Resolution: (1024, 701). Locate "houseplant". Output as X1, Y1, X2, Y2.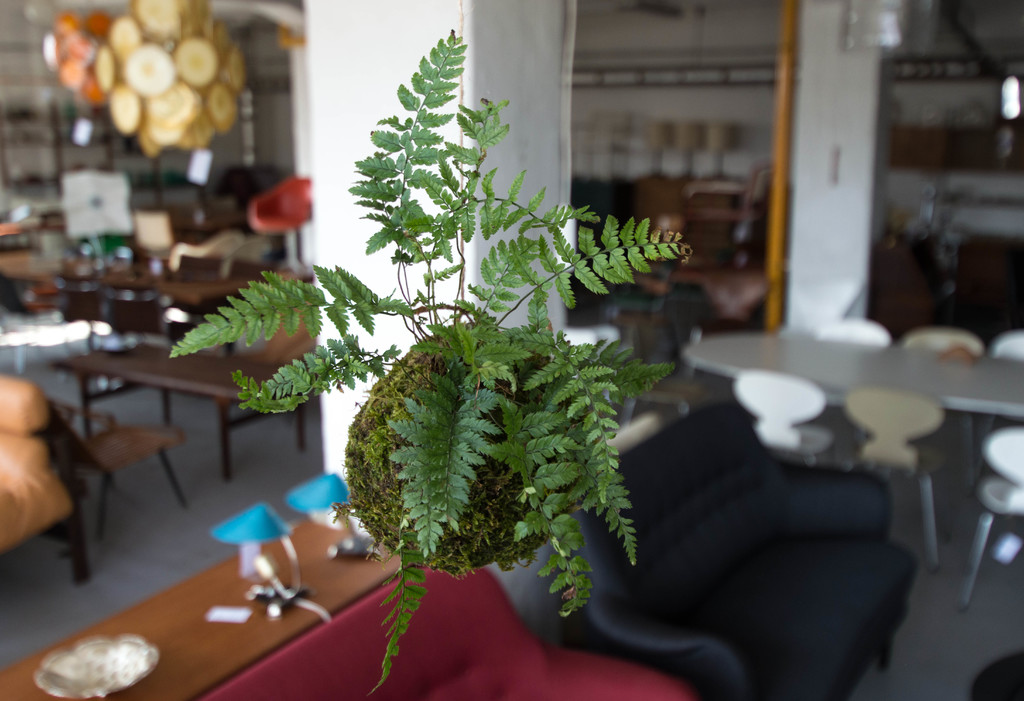
164, 23, 698, 698.
